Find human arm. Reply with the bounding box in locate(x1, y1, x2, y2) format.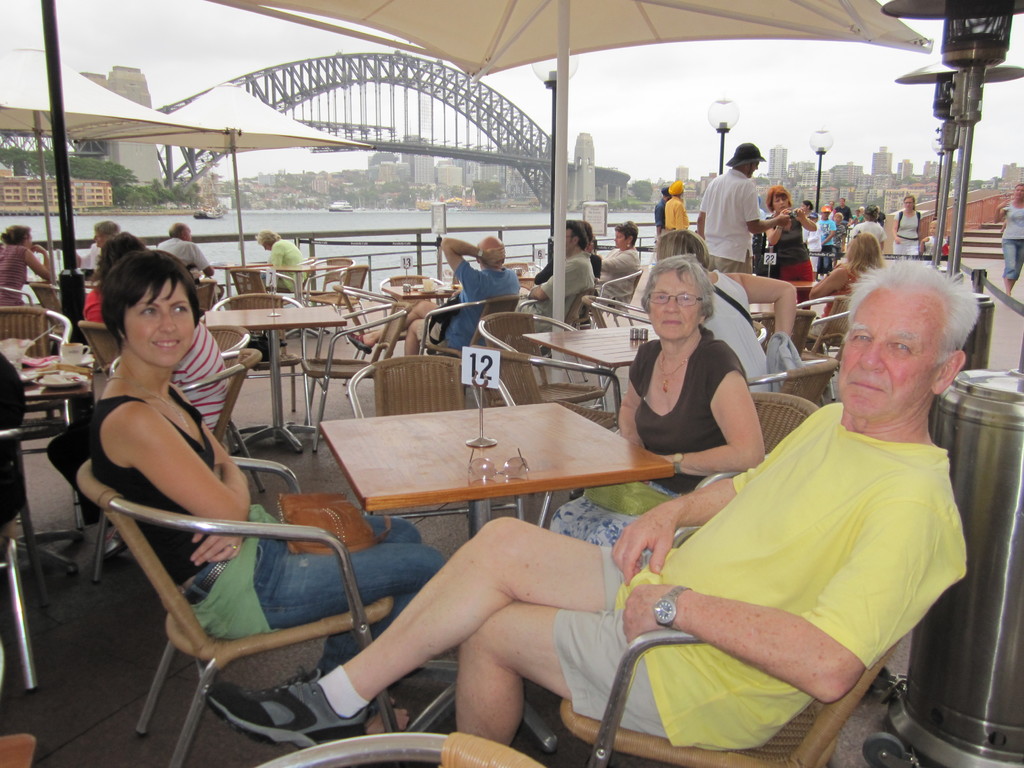
locate(891, 214, 899, 244).
